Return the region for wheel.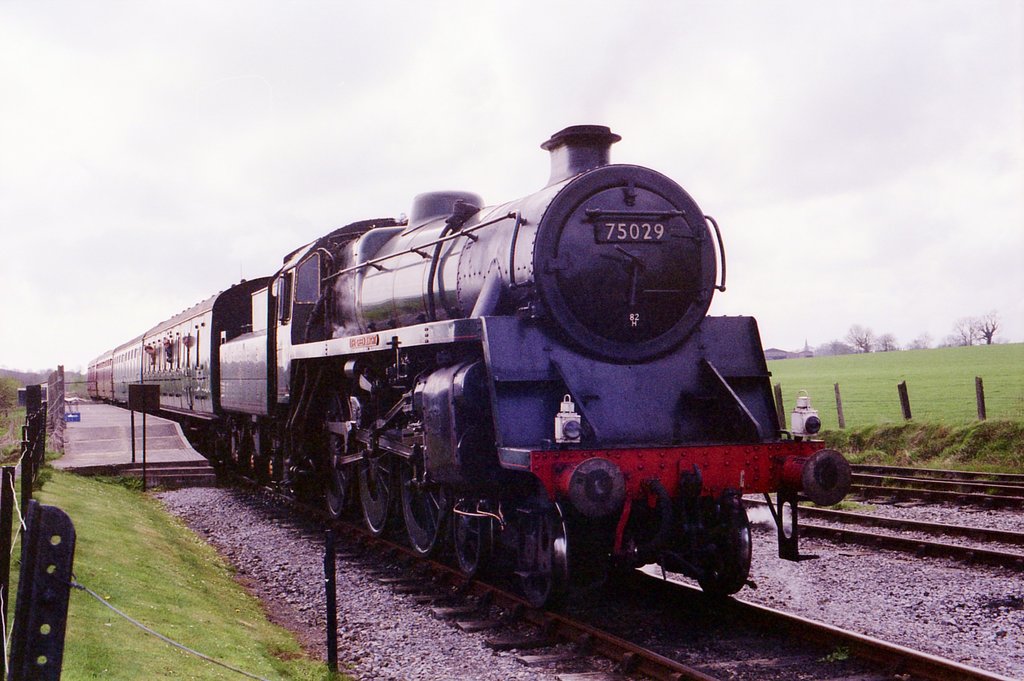
<bbox>518, 488, 561, 604</bbox>.
